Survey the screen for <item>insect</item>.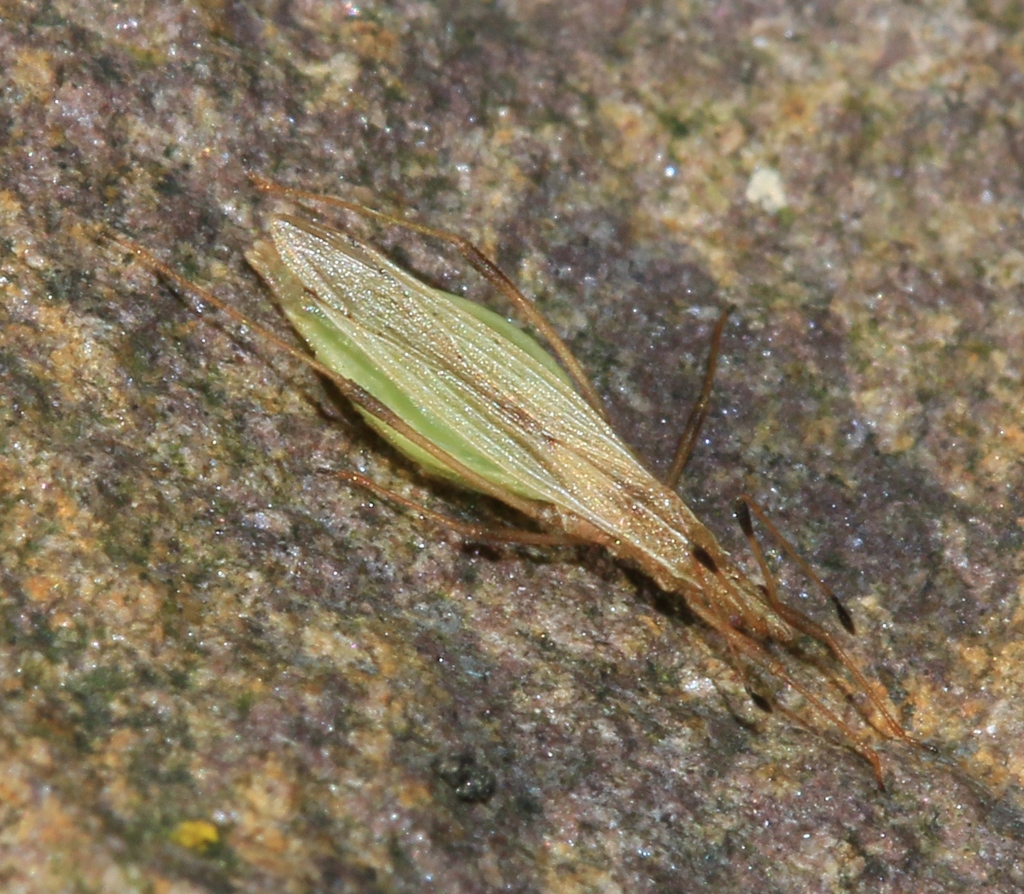
Survey found: 119 176 913 790.
